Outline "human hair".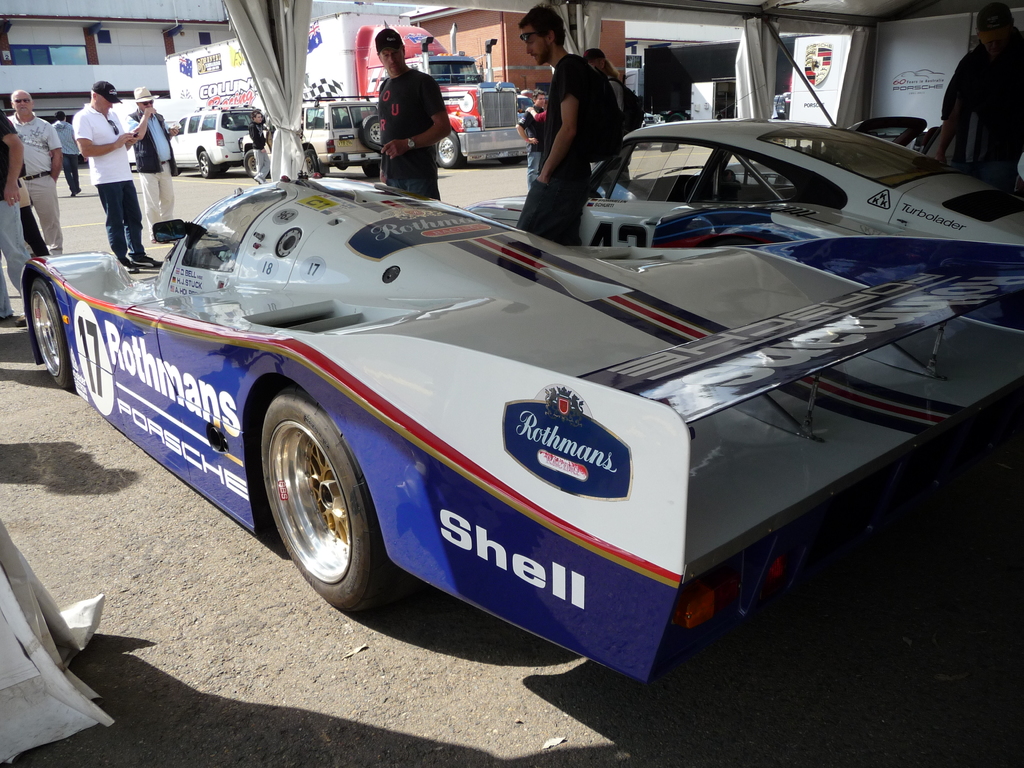
Outline: region(9, 90, 31, 106).
